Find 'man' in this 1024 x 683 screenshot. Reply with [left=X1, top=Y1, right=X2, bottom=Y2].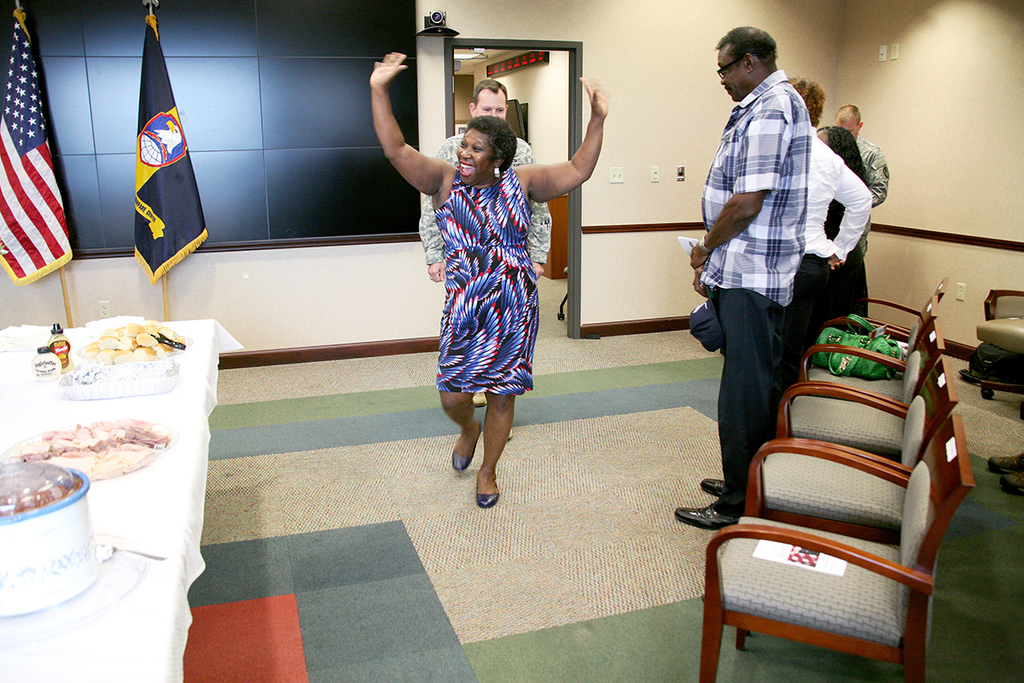
[left=679, top=47, right=879, bottom=470].
